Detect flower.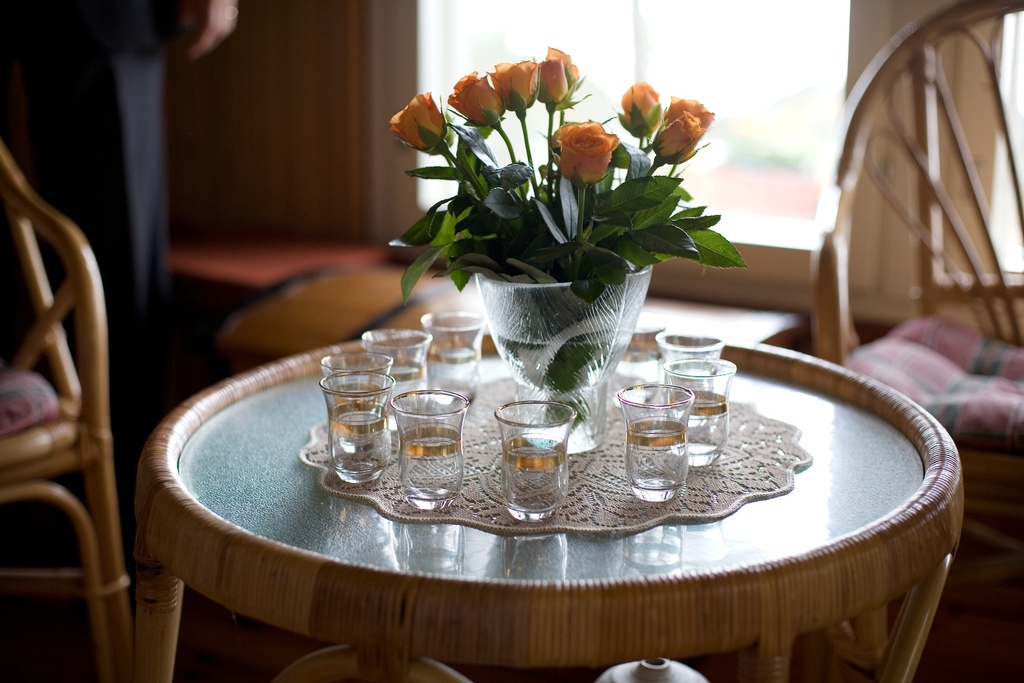
Detected at <bbox>656, 85, 720, 163</bbox>.
